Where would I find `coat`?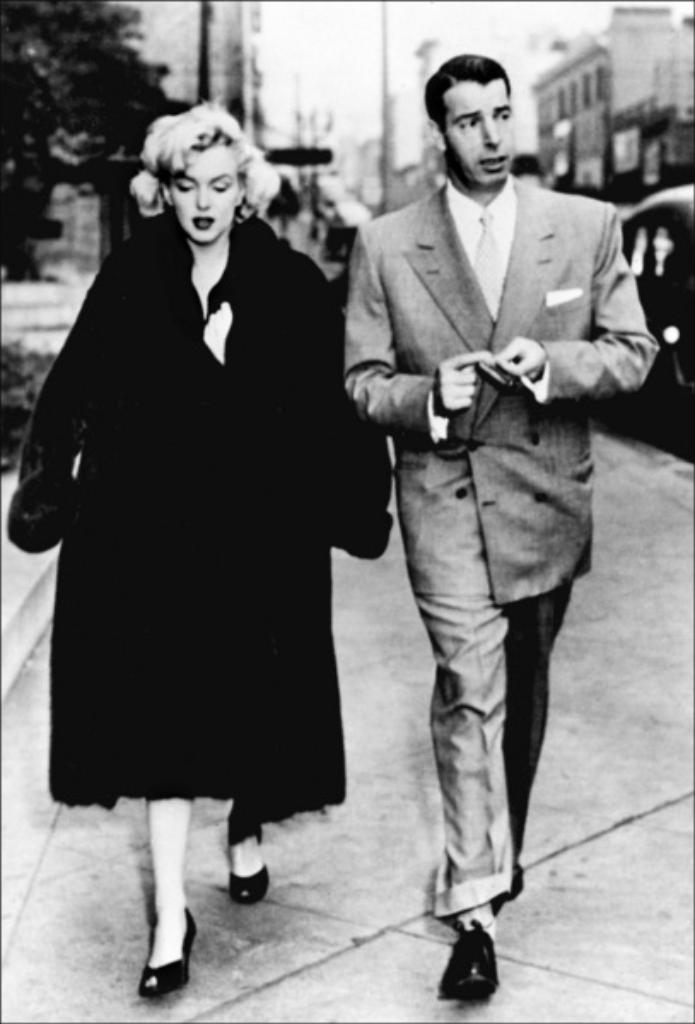
At (31, 172, 377, 809).
